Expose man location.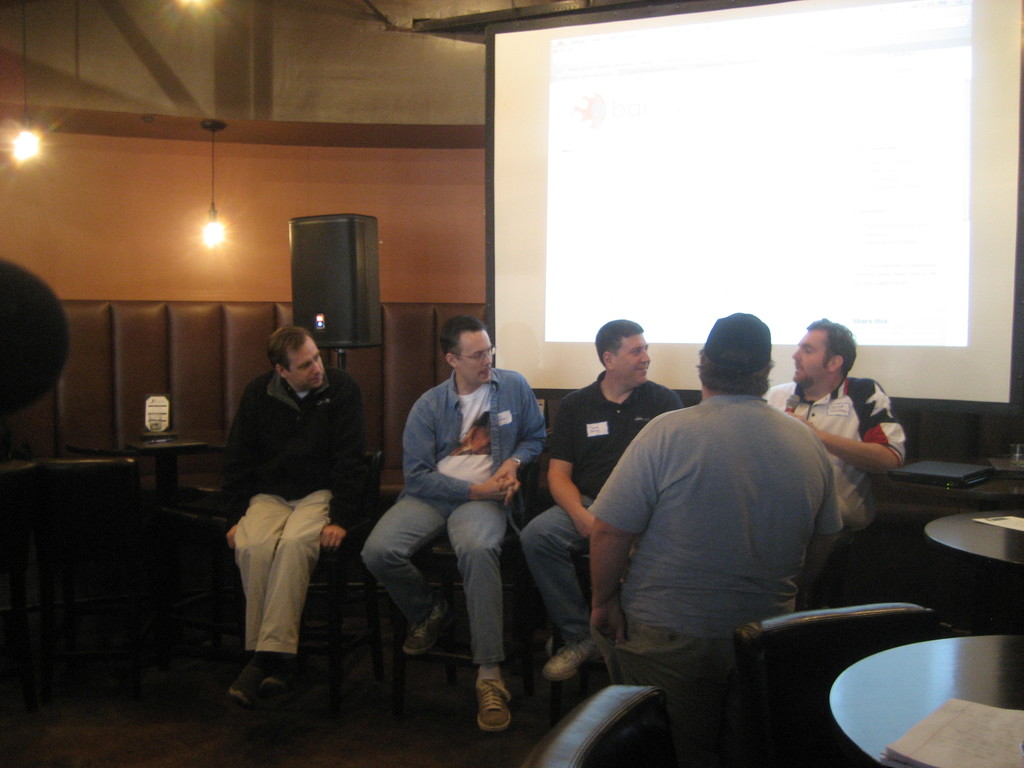
Exposed at crop(217, 328, 380, 709).
